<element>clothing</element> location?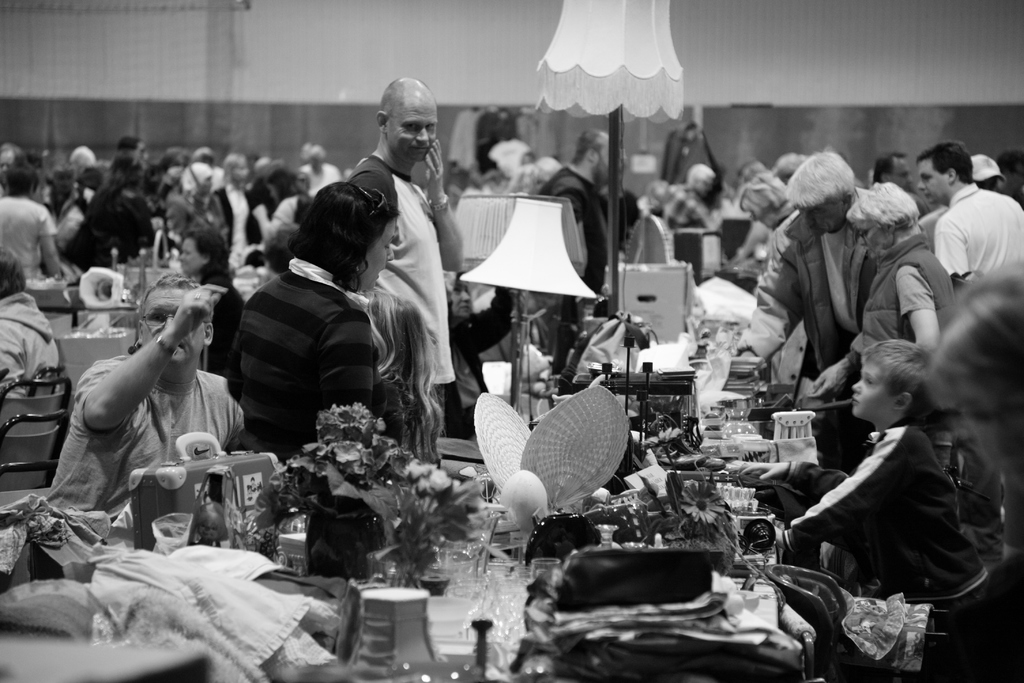
213, 274, 248, 383
